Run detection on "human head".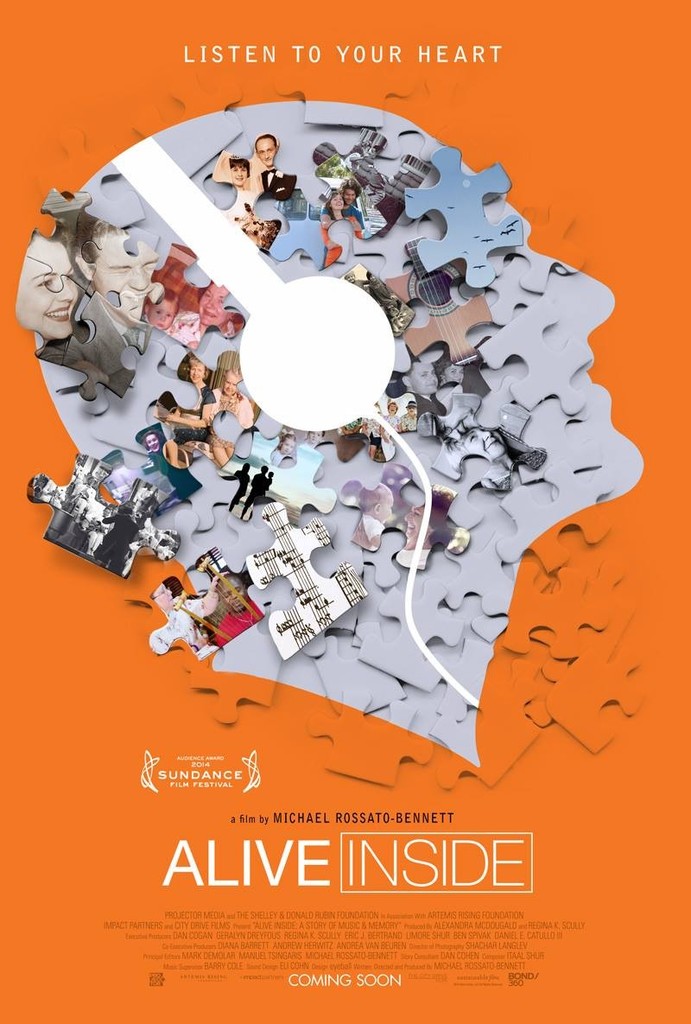
Result: select_region(362, 267, 375, 284).
